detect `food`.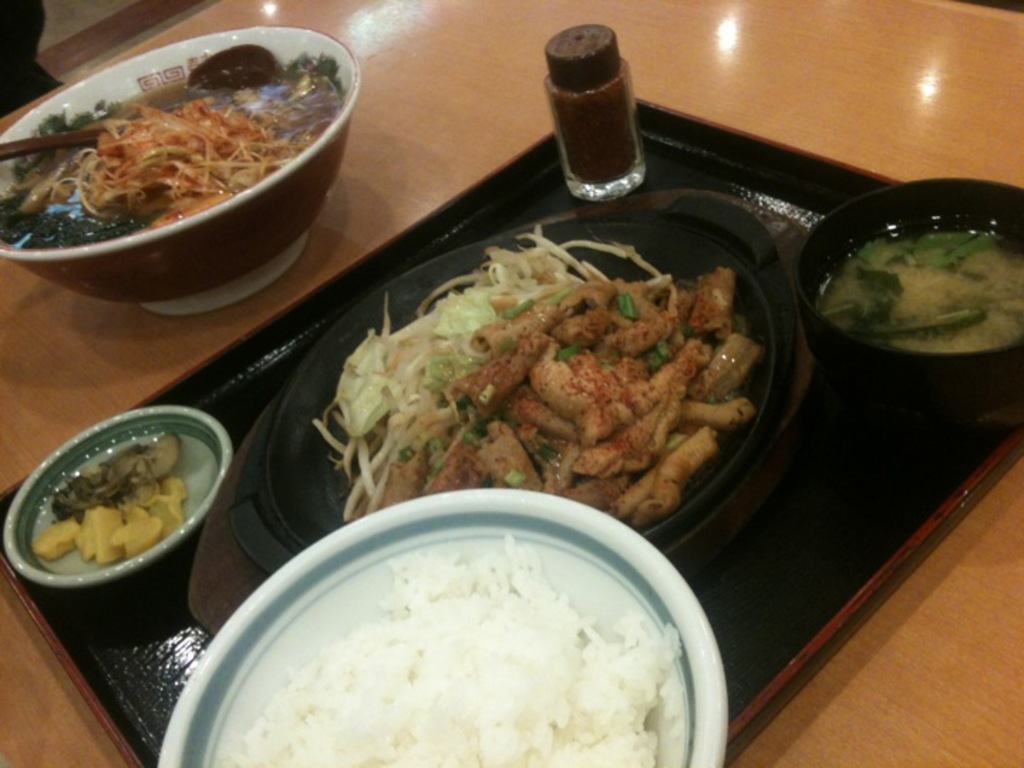
Detected at {"left": 220, "top": 532, "right": 686, "bottom": 767}.
